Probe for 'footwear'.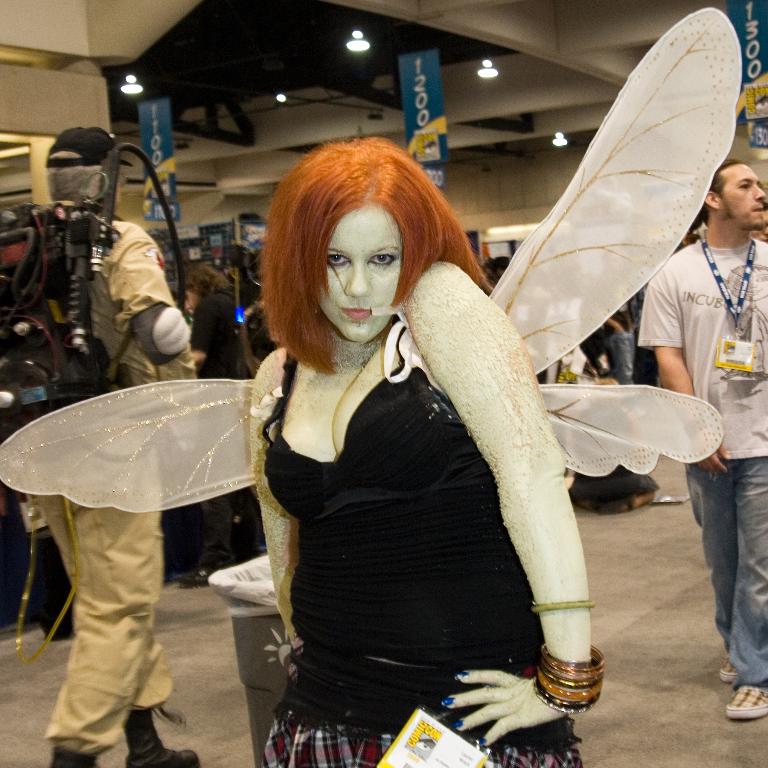
Probe result: rect(720, 662, 744, 688).
